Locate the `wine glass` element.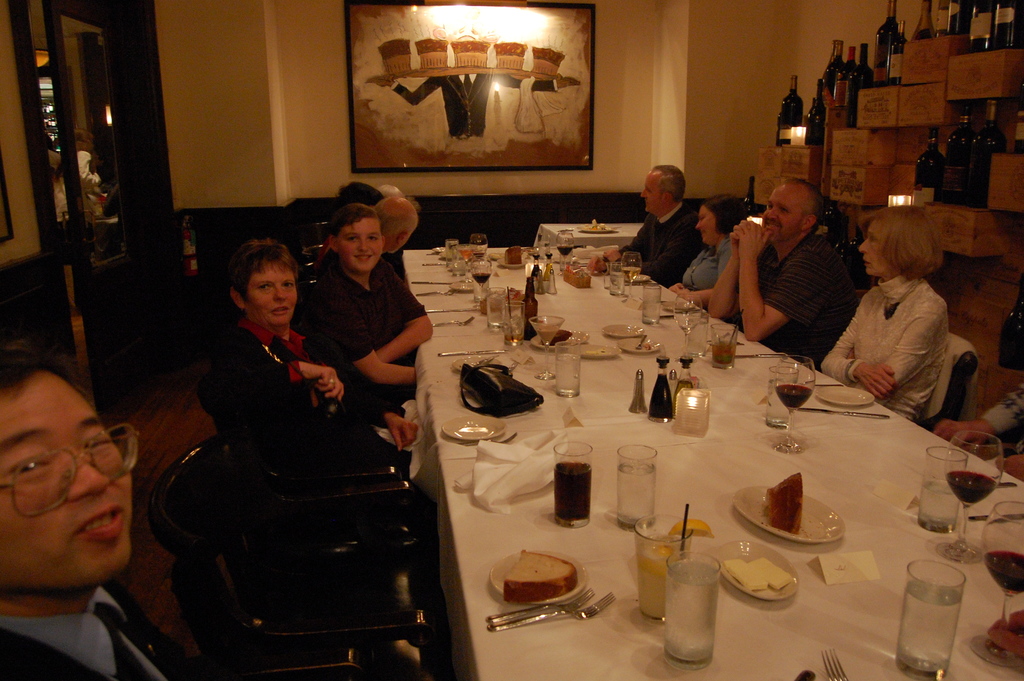
Element bbox: BBox(941, 432, 1002, 566).
